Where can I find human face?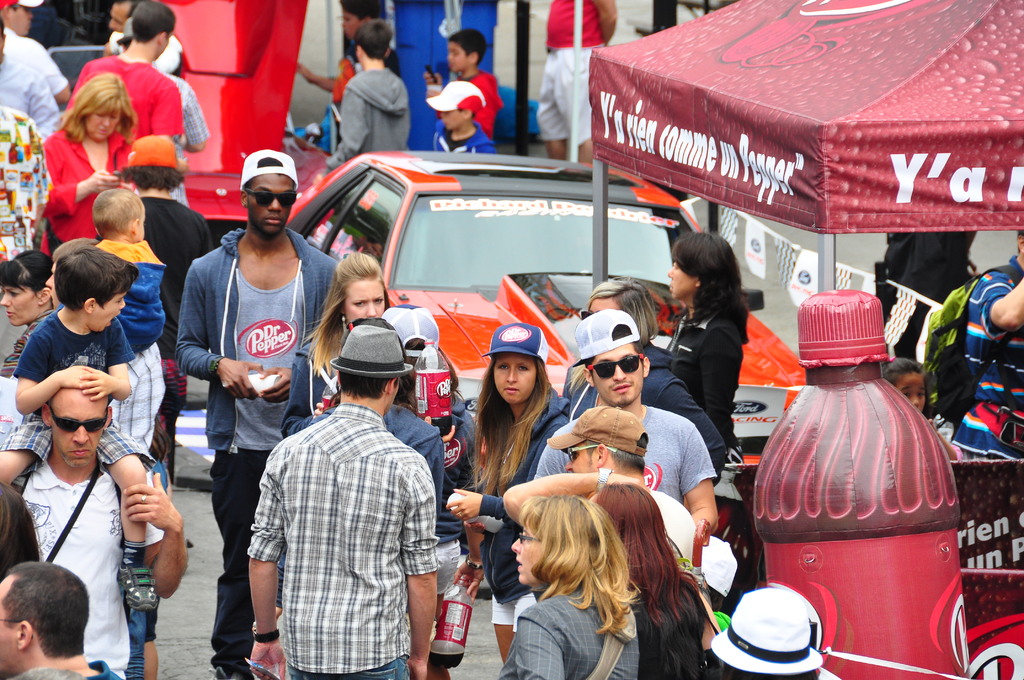
You can find it at locate(339, 12, 362, 40).
